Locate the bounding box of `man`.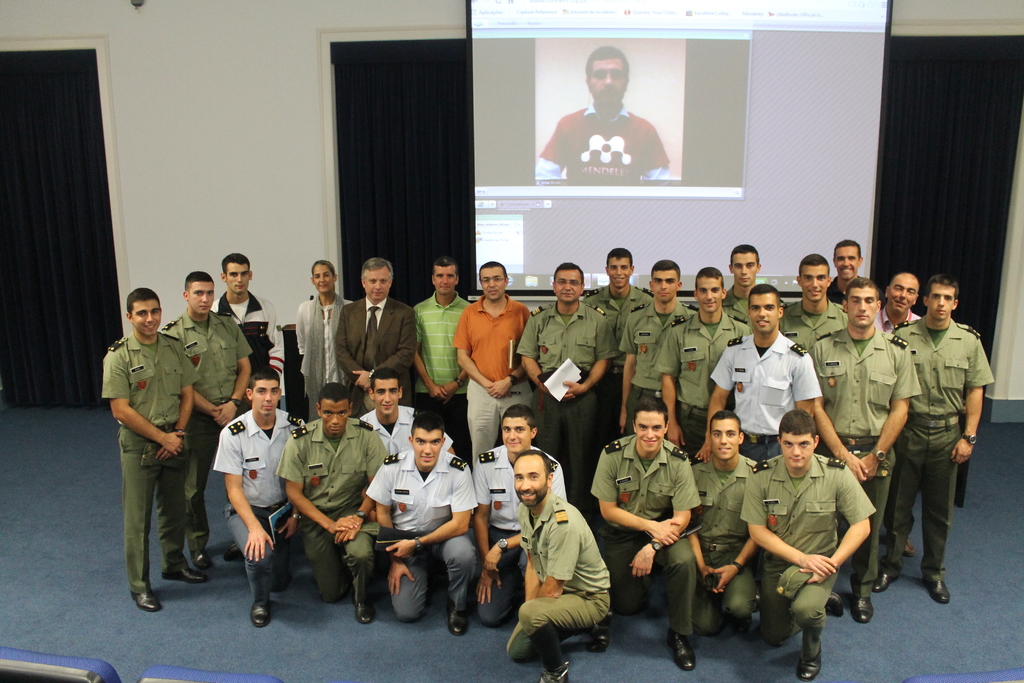
Bounding box: pyautogui.locateOnScreen(104, 288, 201, 613).
